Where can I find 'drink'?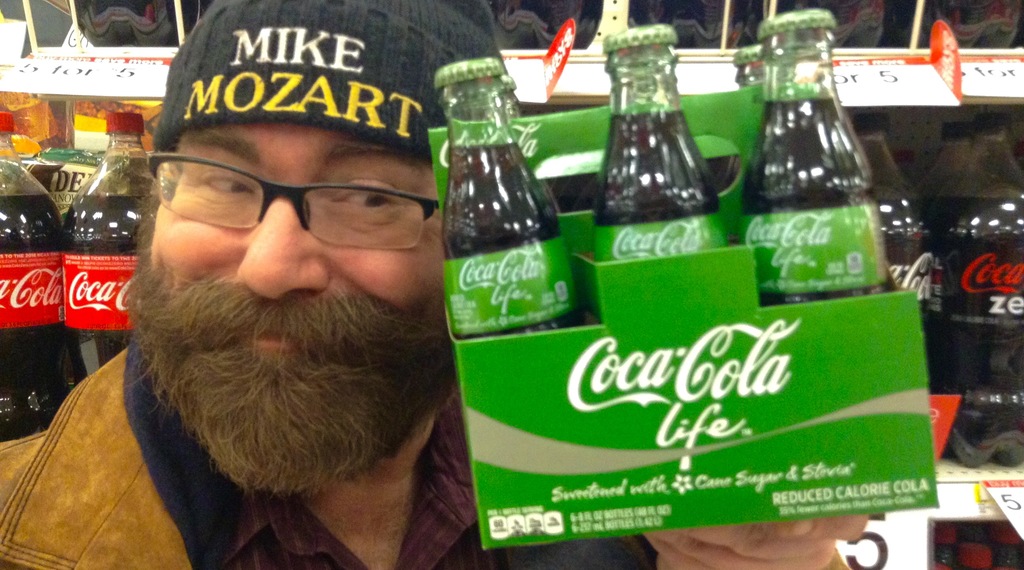
You can find it at (479, 0, 605, 51).
